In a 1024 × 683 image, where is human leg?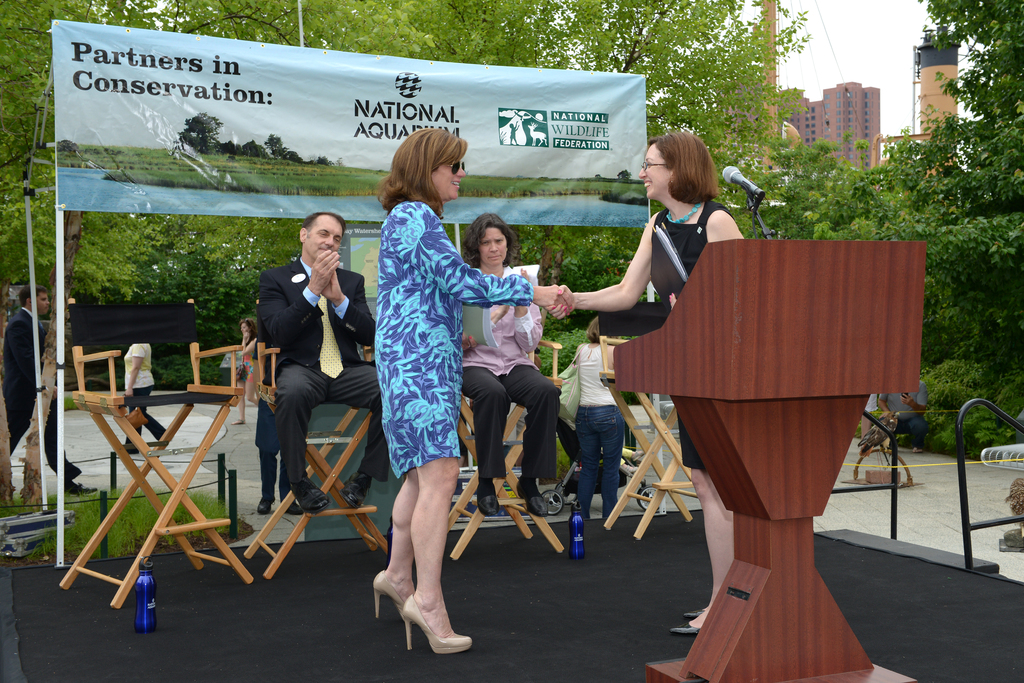
(685, 470, 730, 621).
